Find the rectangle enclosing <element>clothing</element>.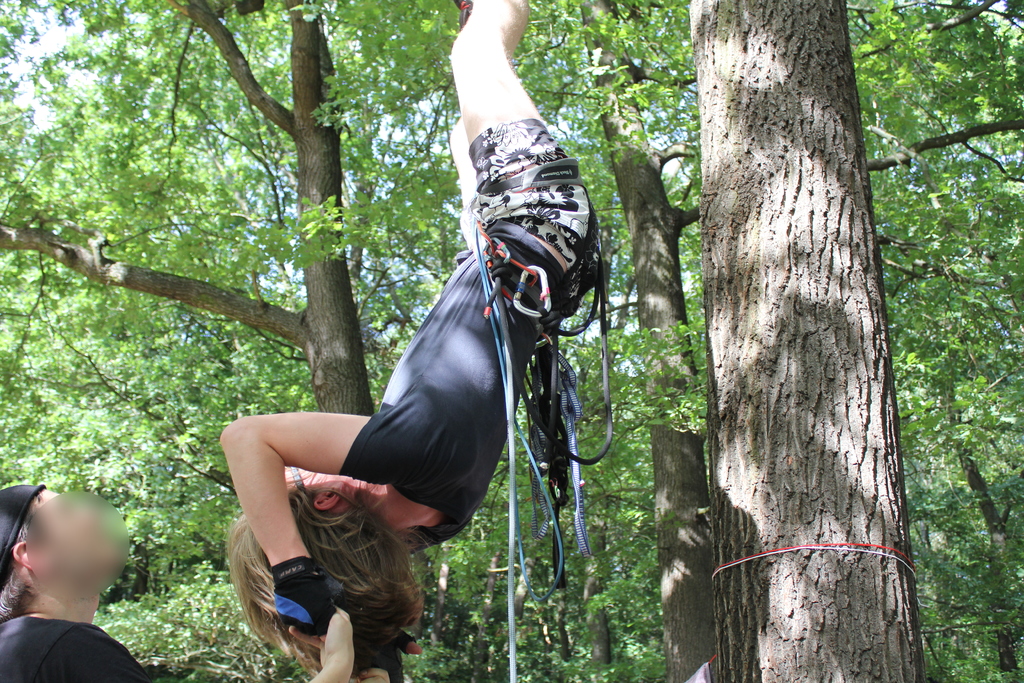
BBox(2, 603, 140, 677).
